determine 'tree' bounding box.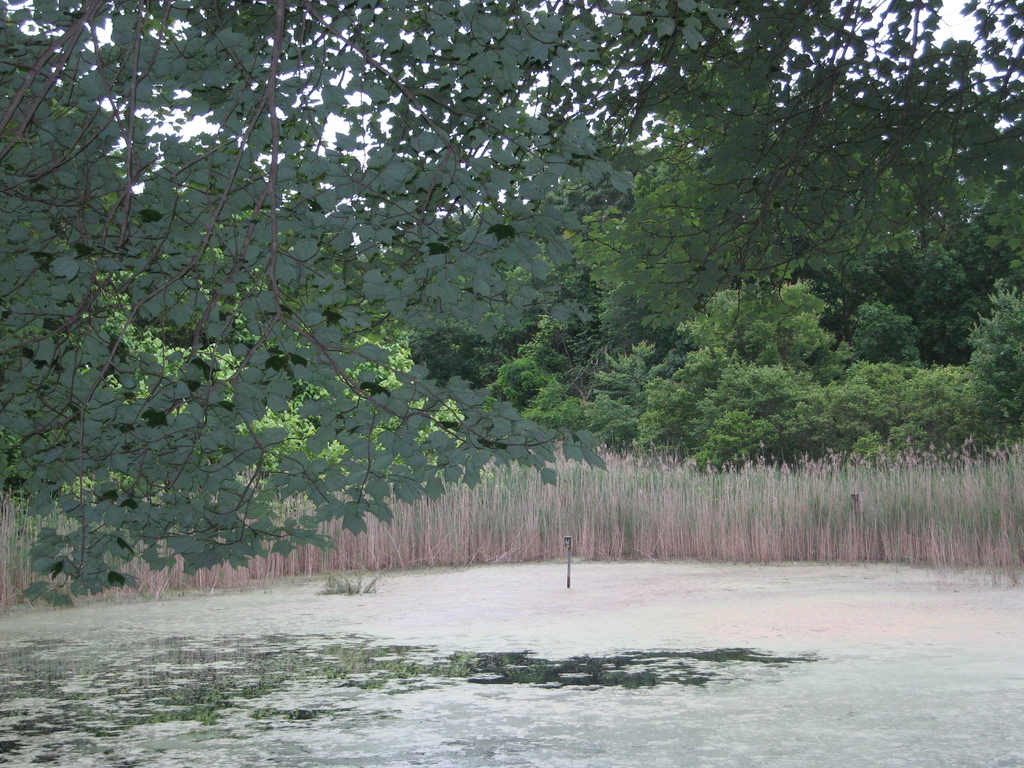
Determined: 801,150,981,362.
